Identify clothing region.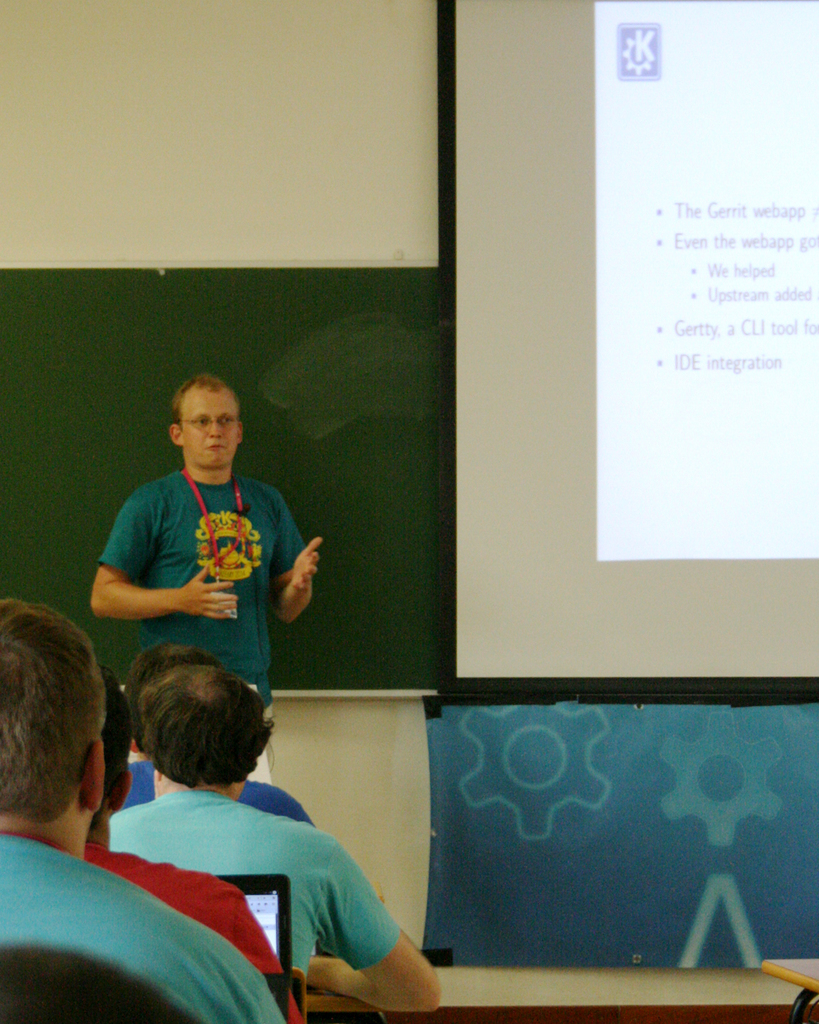
Region: BBox(0, 824, 279, 1023).
